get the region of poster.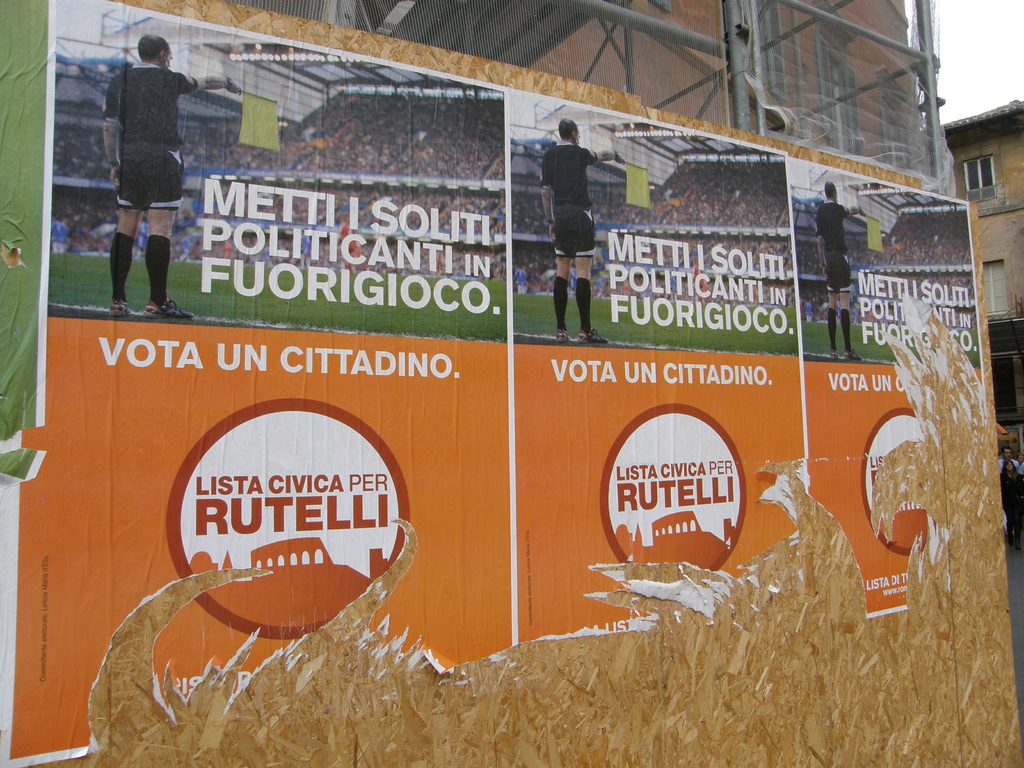
l=0, t=2, r=516, b=764.
